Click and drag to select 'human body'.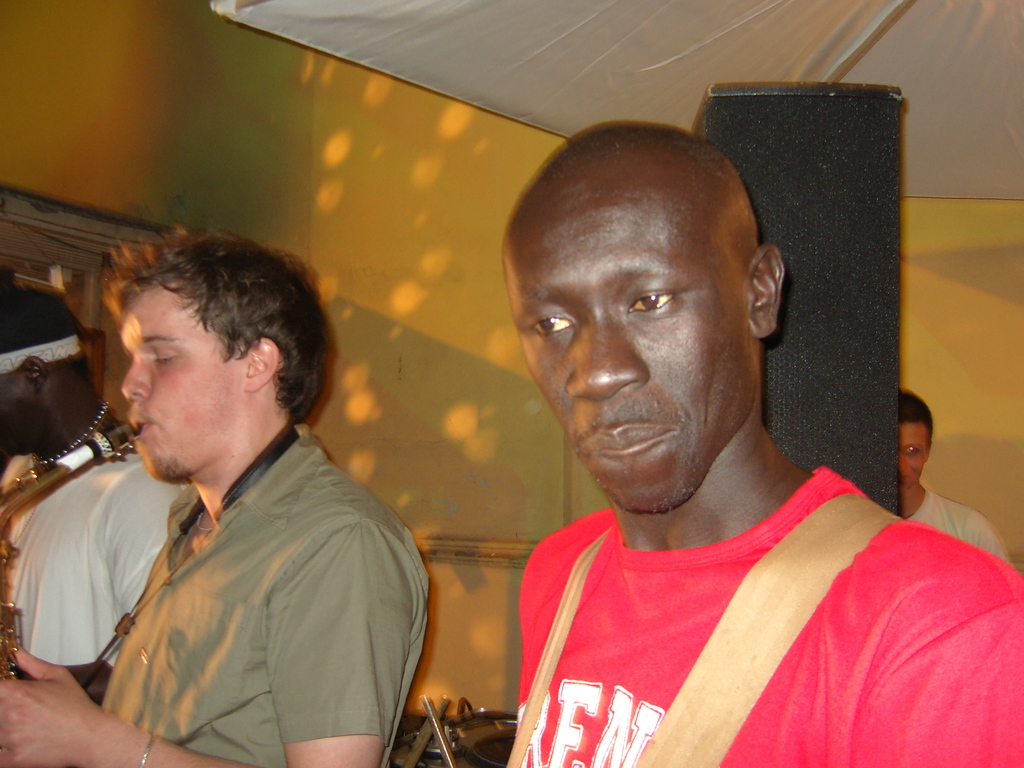
Selection: pyautogui.locateOnScreen(899, 488, 1012, 567).
